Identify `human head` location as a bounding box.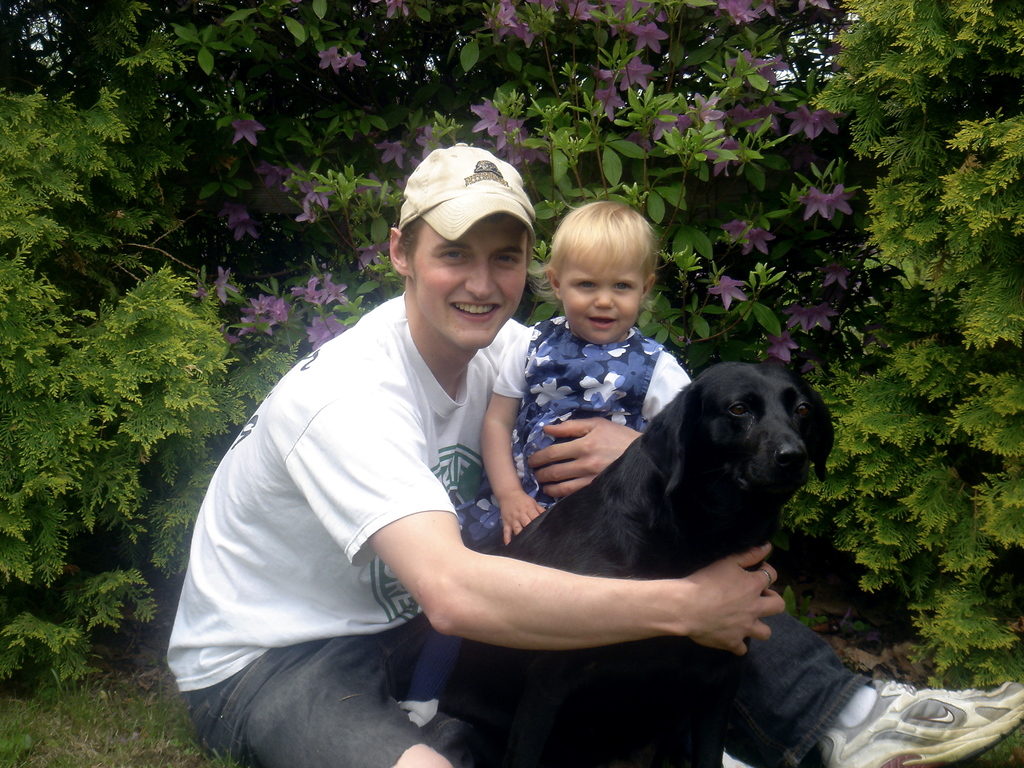
{"x1": 545, "y1": 201, "x2": 655, "y2": 346}.
